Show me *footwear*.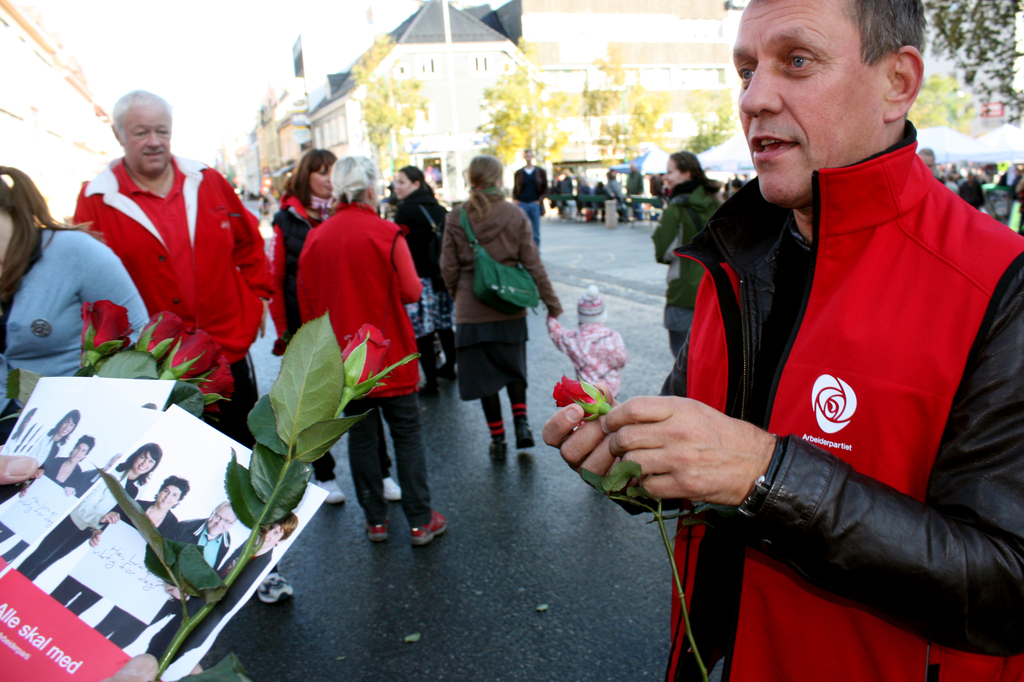
*footwear* is here: bbox=(488, 435, 509, 465).
